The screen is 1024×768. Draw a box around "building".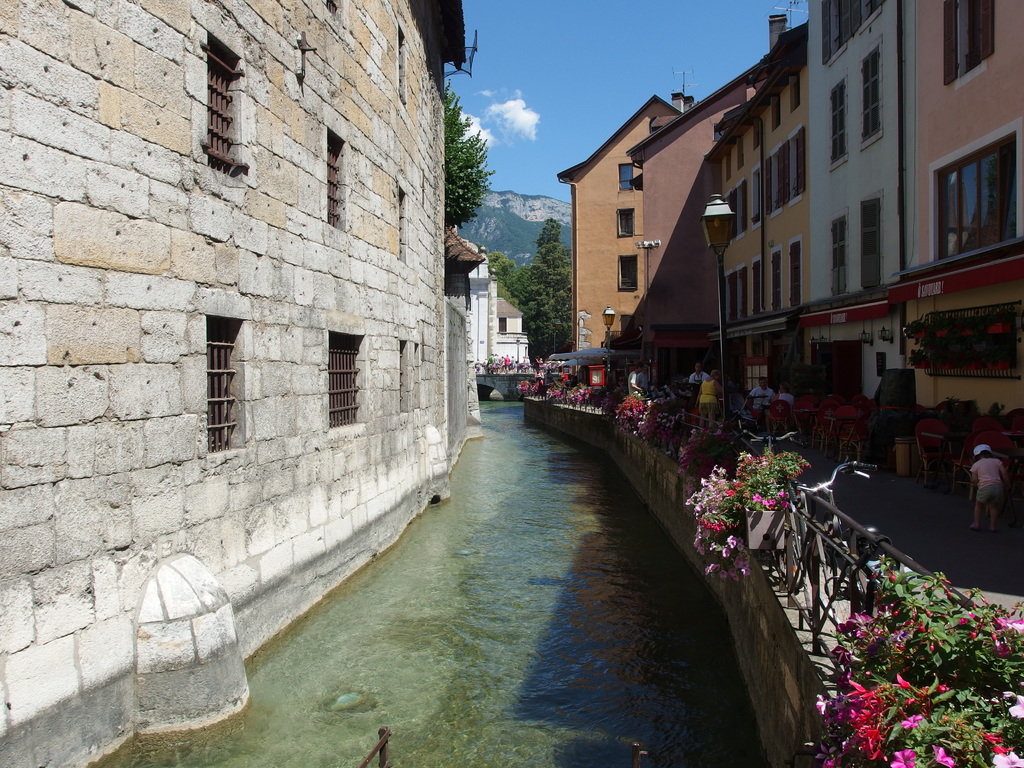
l=556, t=89, r=682, b=377.
